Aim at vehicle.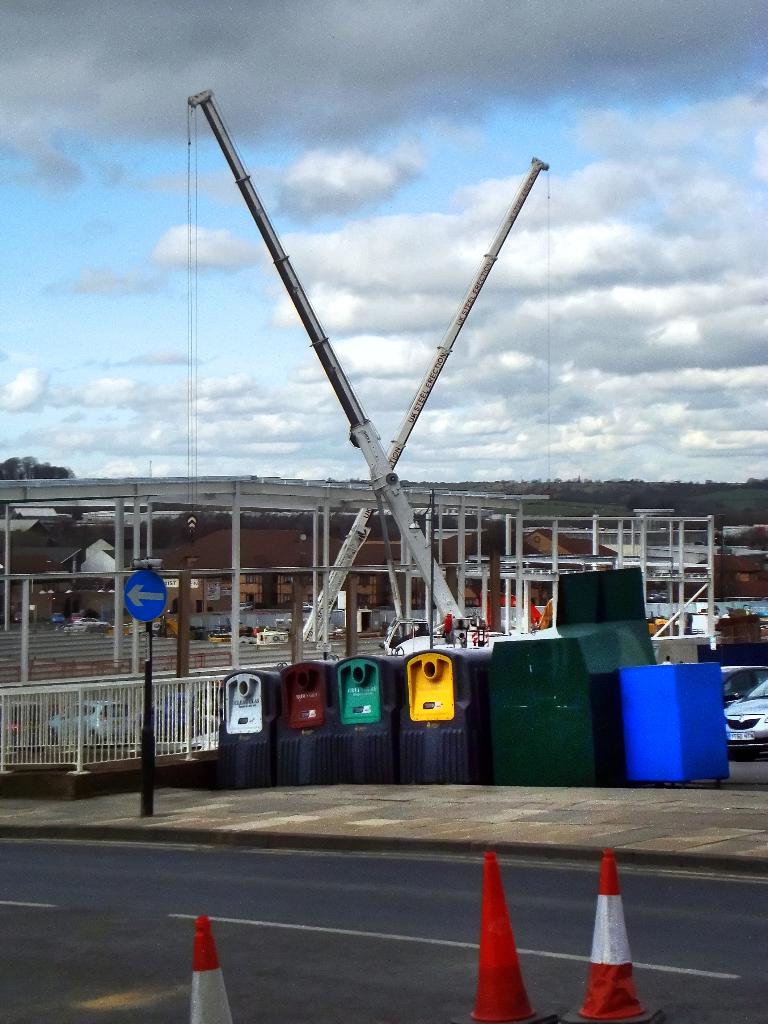
Aimed at box(74, 614, 111, 629).
